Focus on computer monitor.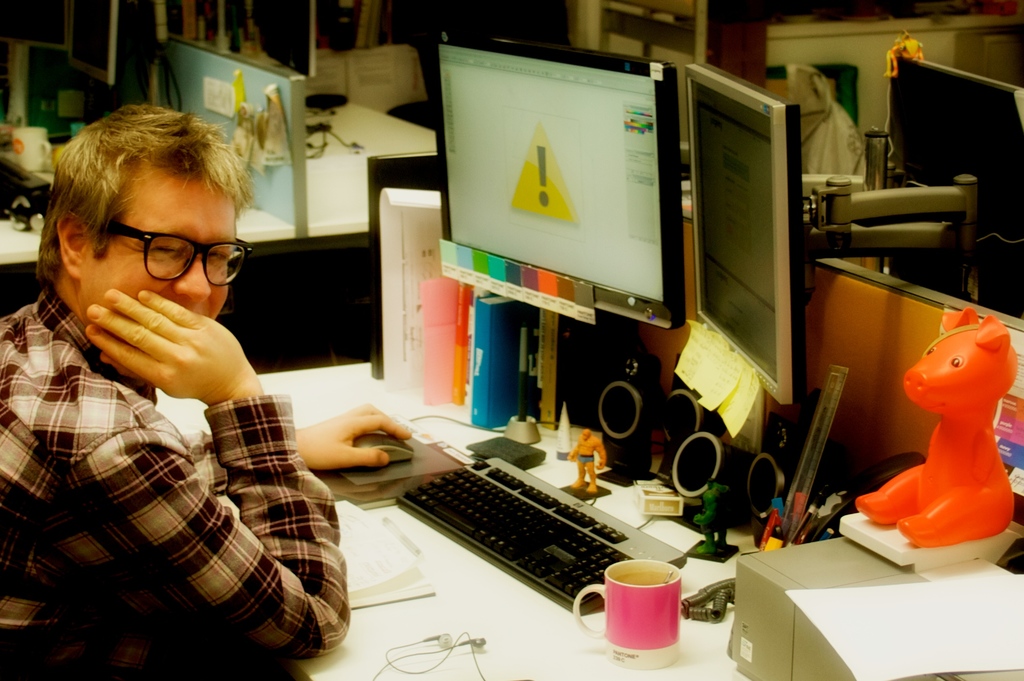
Focused at bbox=(63, 0, 136, 94).
